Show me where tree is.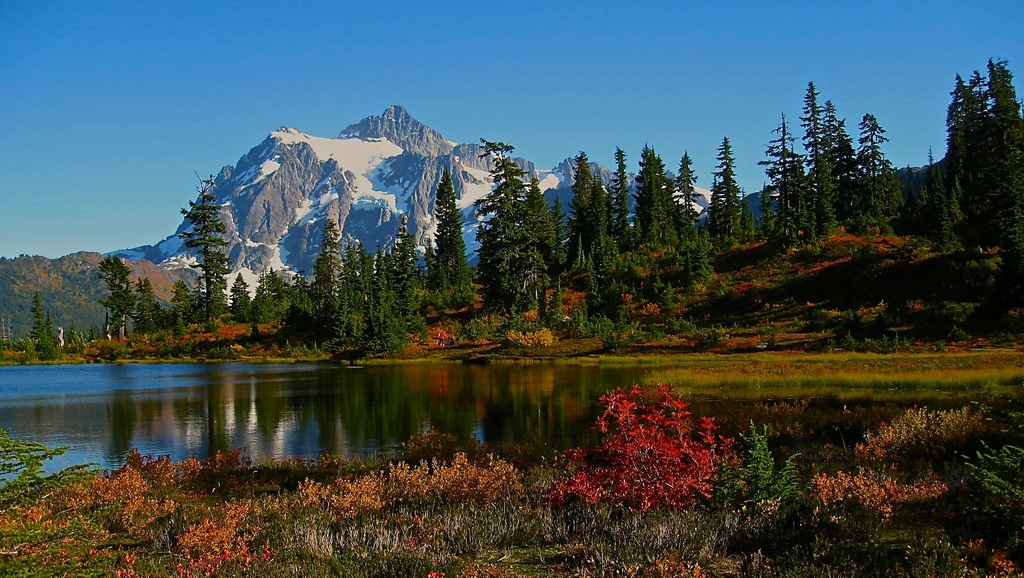
tree is at region(819, 99, 858, 229).
